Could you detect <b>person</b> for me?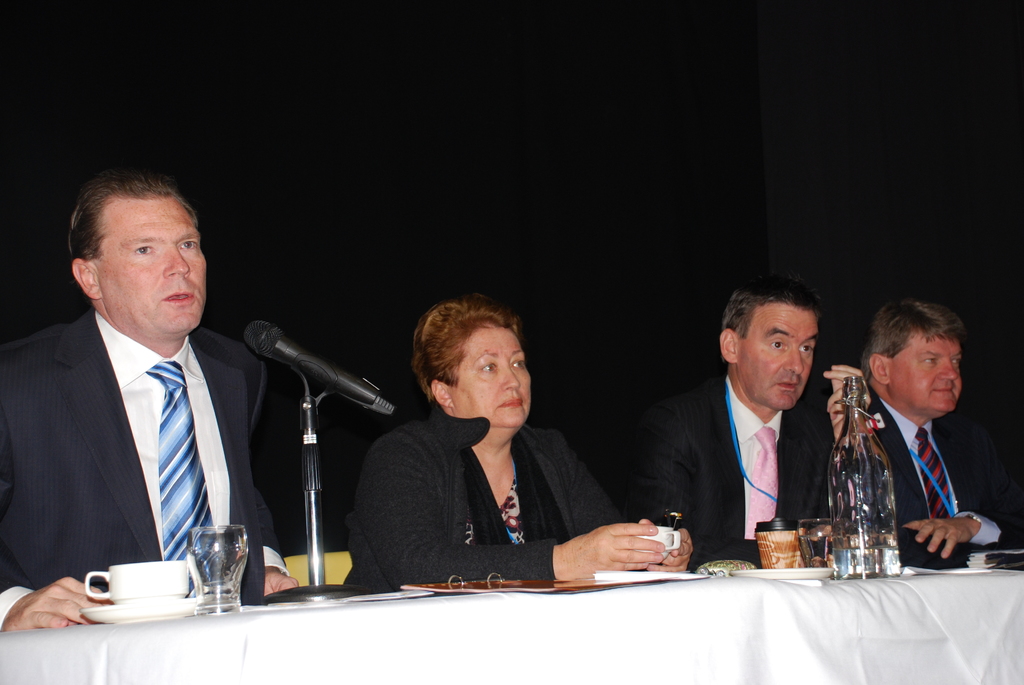
Detection result: rect(0, 171, 306, 636).
